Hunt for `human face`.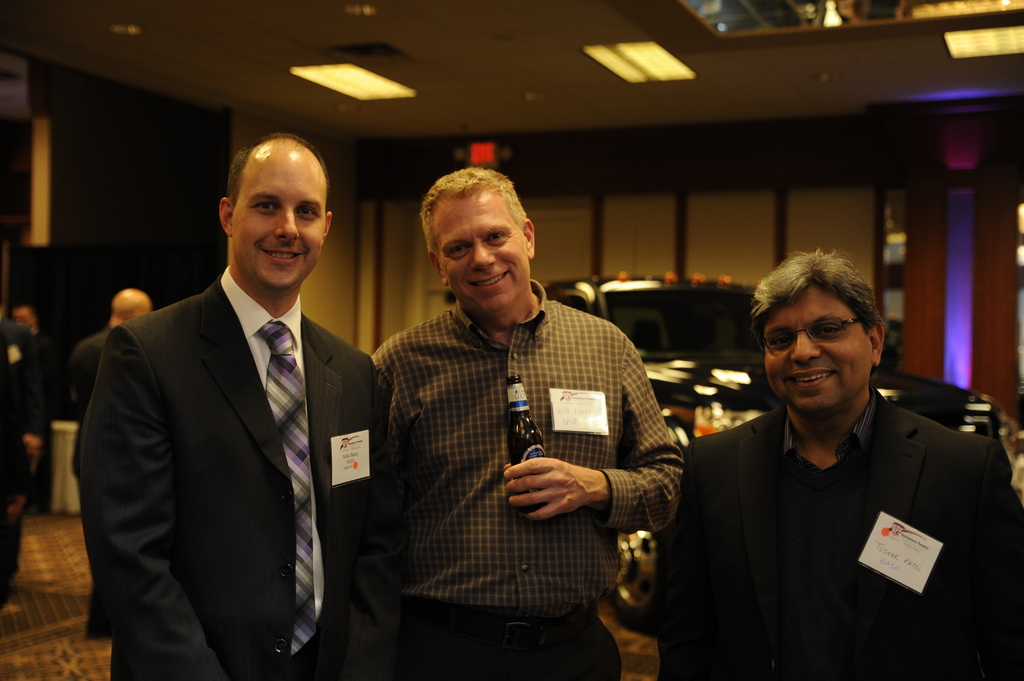
Hunted down at 760,289,873,408.
